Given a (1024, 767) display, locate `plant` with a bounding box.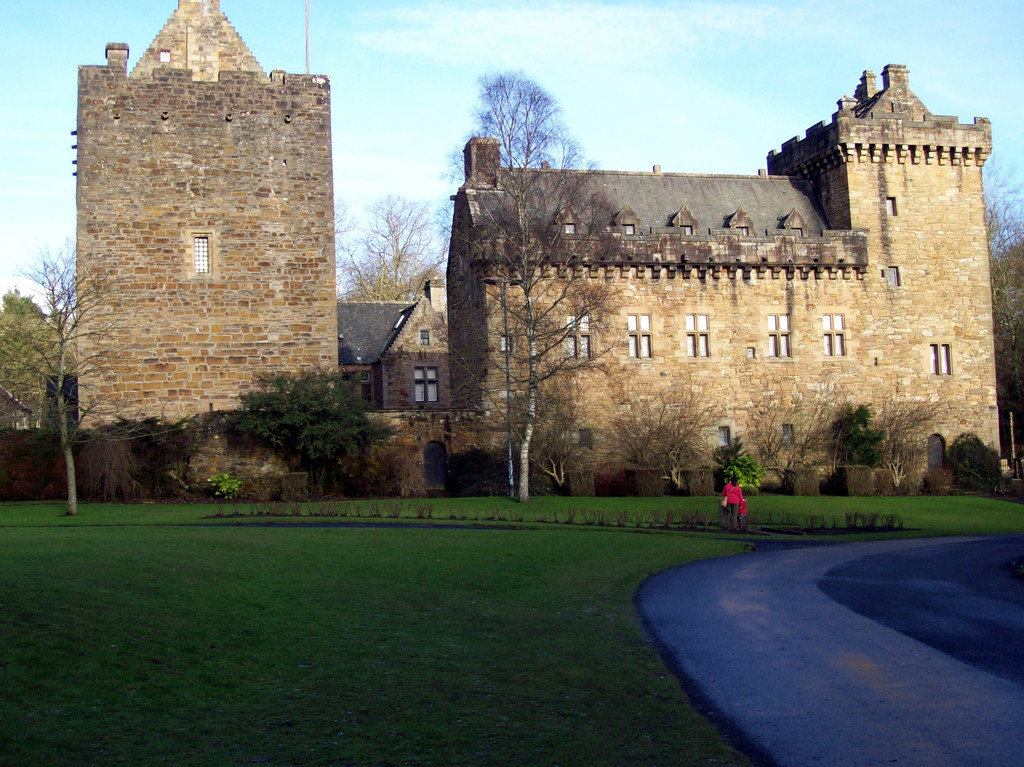
Located: [left=949, top=429, right=1023, bottom=494].
